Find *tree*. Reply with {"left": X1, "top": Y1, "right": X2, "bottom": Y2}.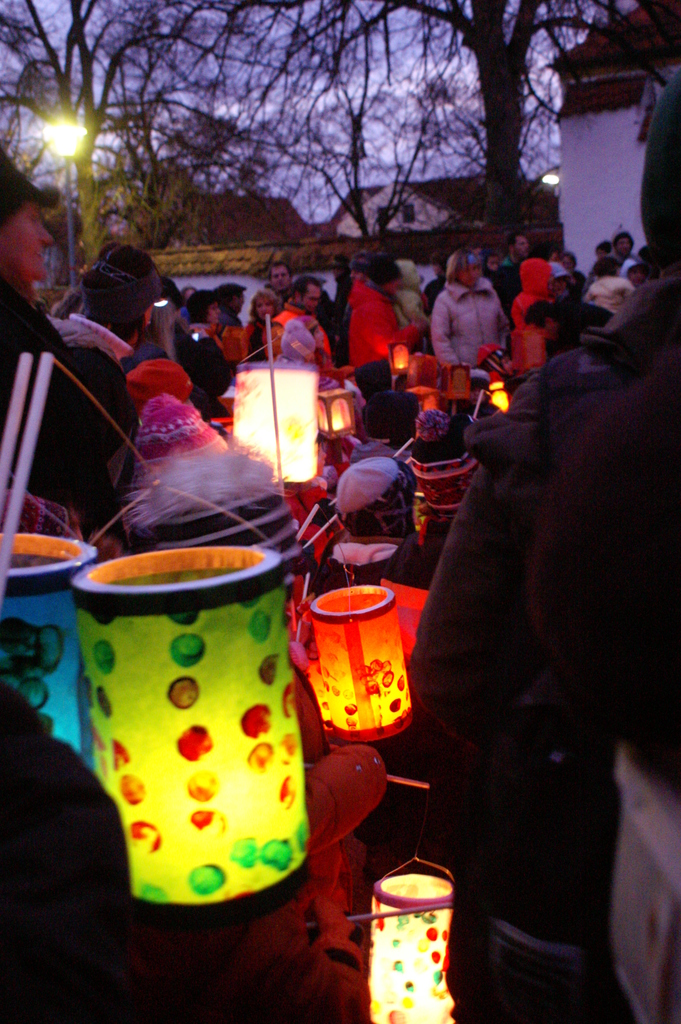
{"left": 0, "top": 0, "right": 680, "bottom": 222}.
